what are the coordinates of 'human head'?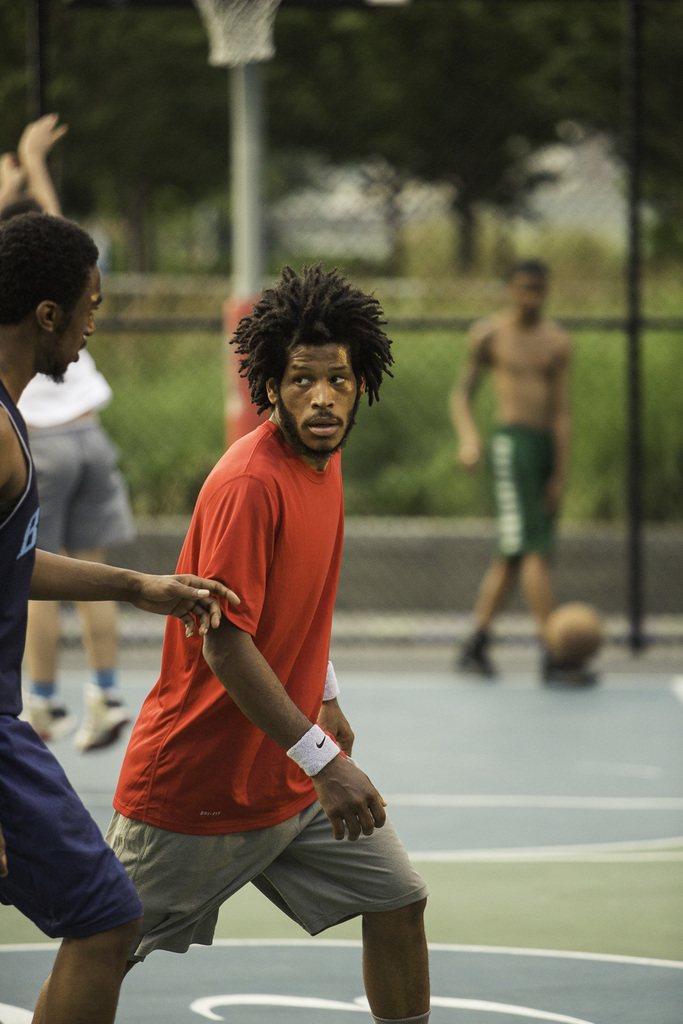
bbox=[0, 133, 34, 205].
